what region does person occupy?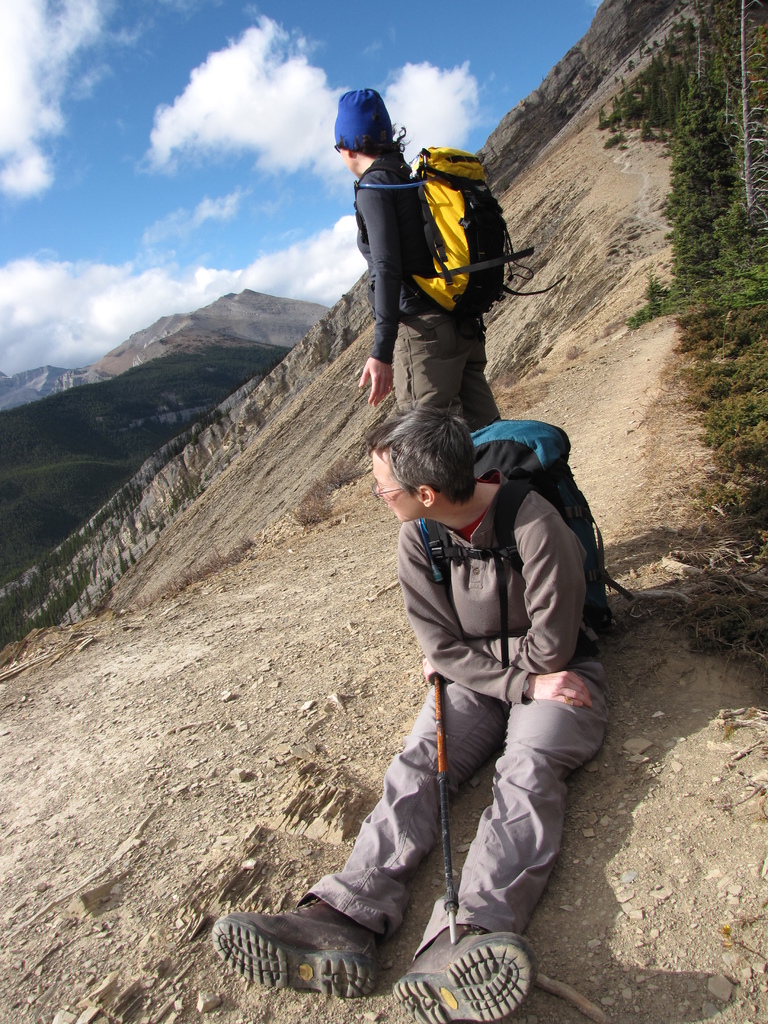
212,405,620,1023.
